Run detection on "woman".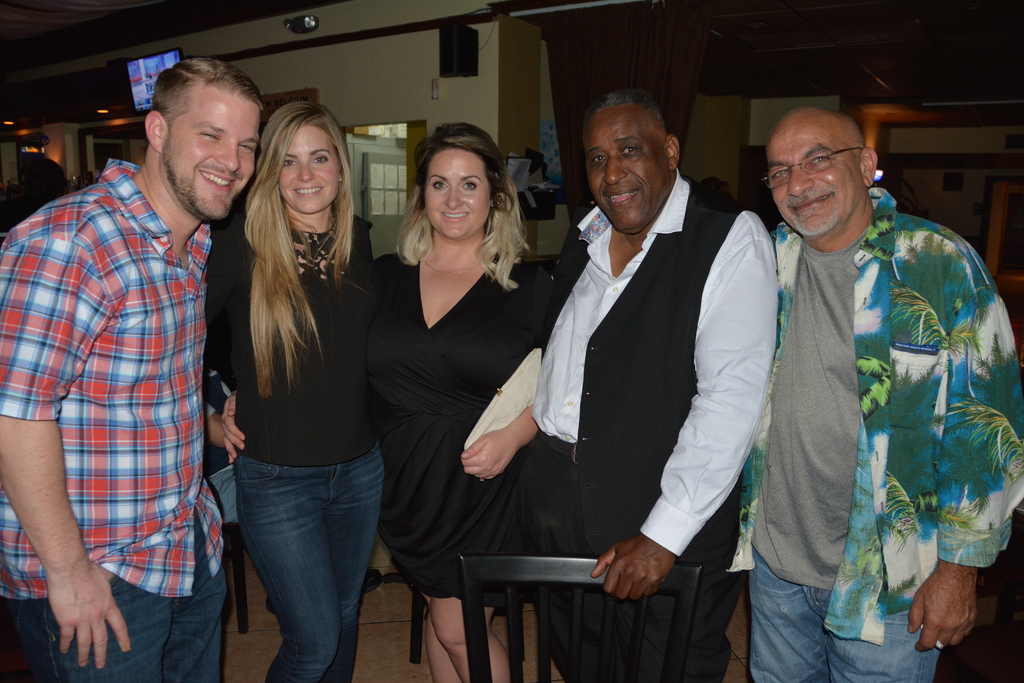
Result: BBox(358, 136, 532, 670).
